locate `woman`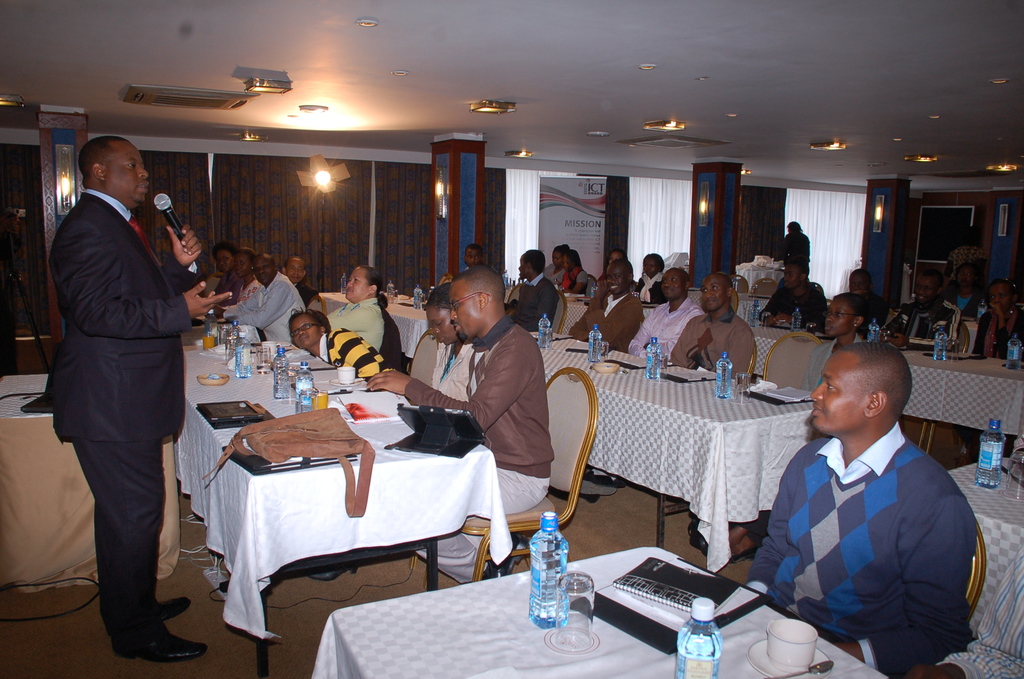
x1=939, y1=263, x2=986, y2=313
